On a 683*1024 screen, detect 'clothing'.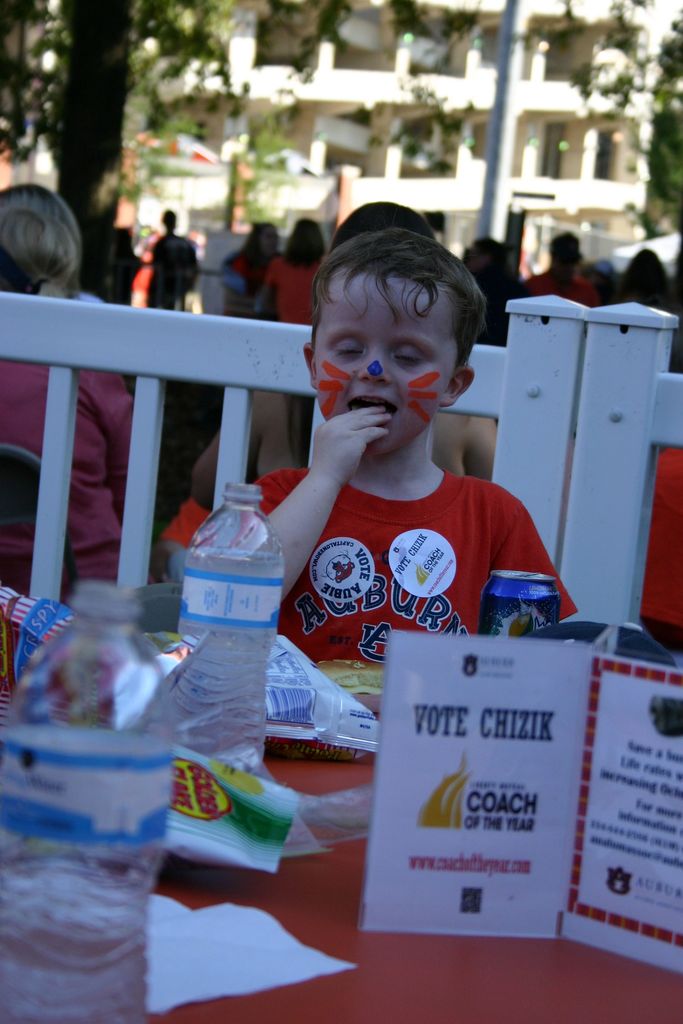
crop(243, 468, 580, 671).
